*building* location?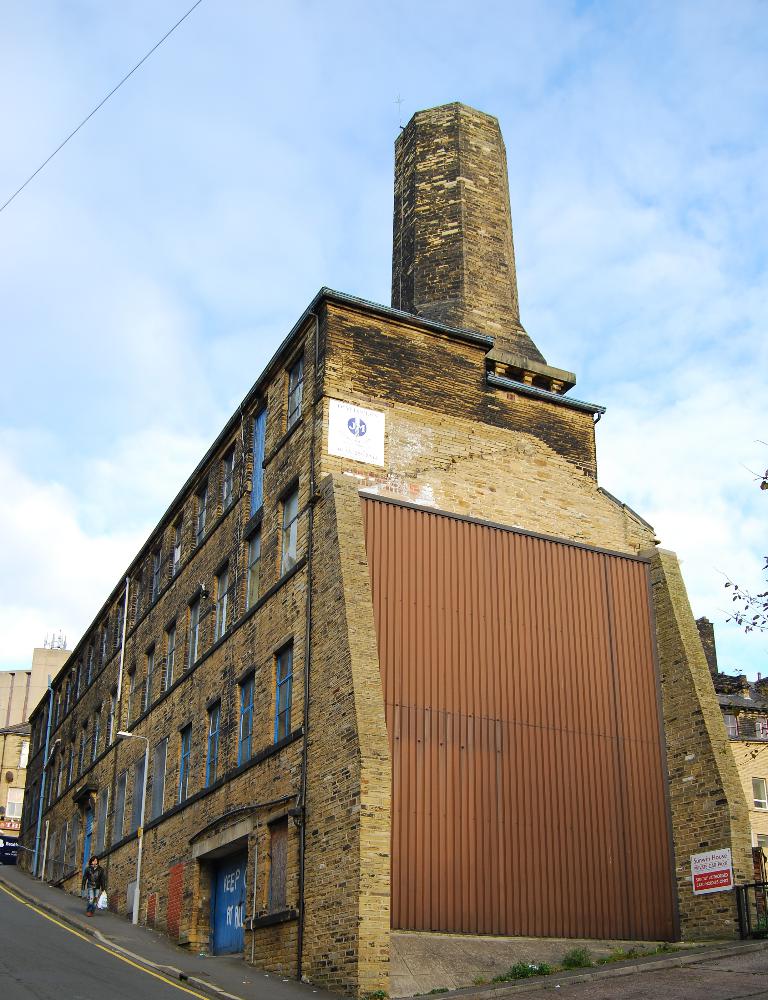
bbox=[21, 99, 767, 999]
